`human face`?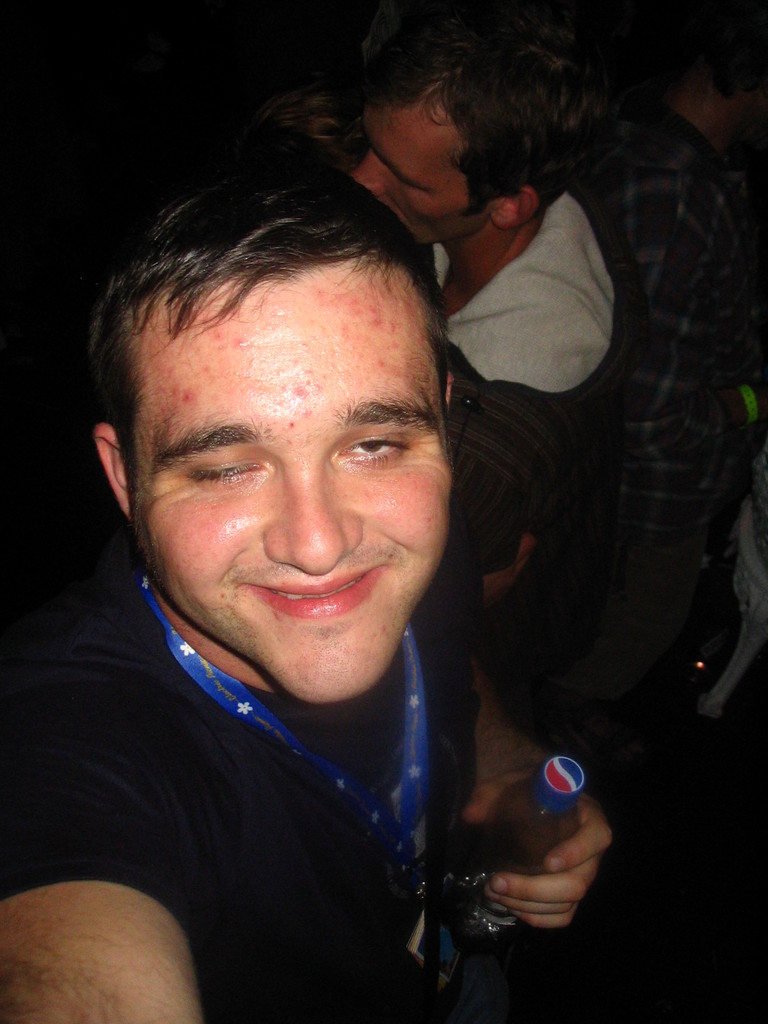
x1=351 y1=87 x2=495 y2=246
